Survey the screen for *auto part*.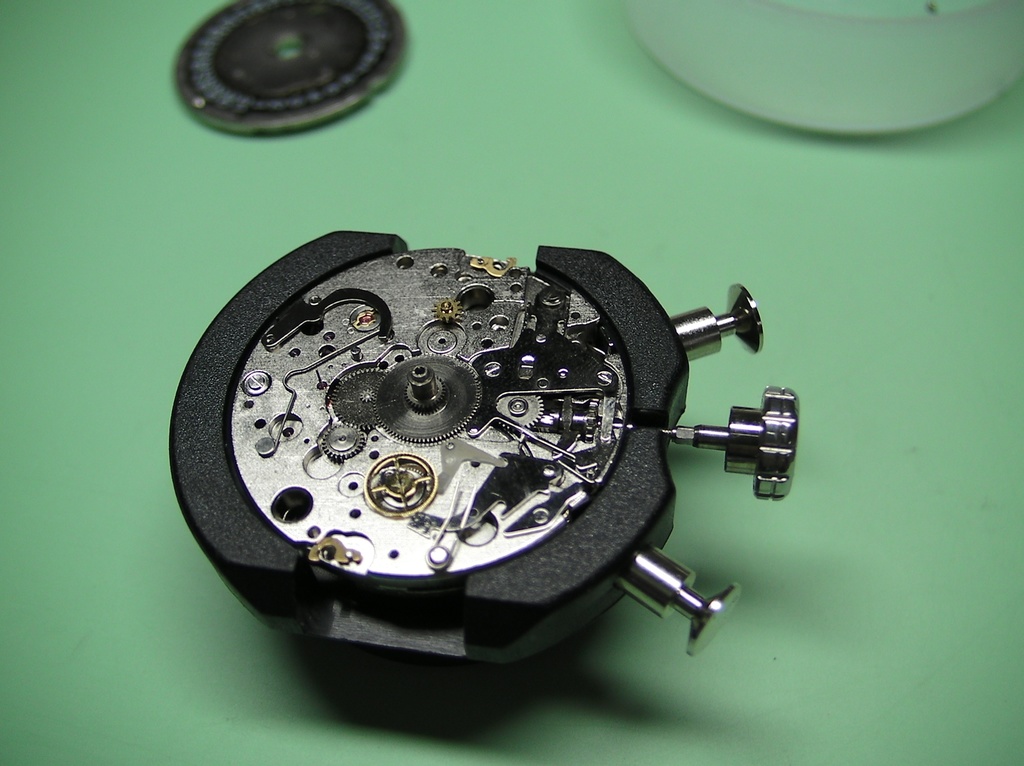
Survey found: 173:216:799:678.
